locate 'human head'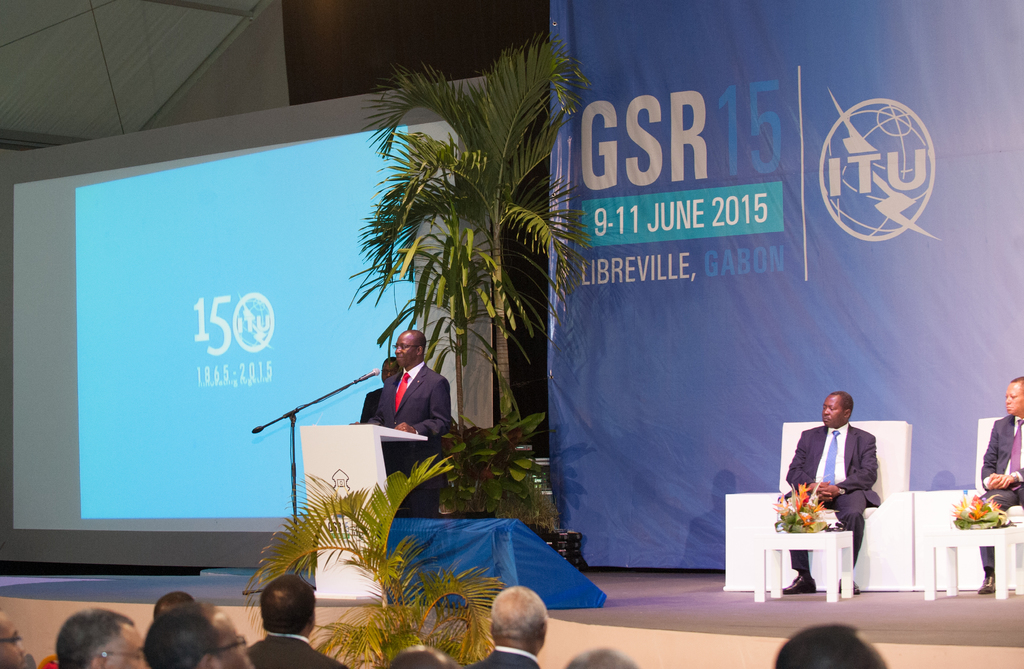
BBox(1004, 377, 1023, 416)
